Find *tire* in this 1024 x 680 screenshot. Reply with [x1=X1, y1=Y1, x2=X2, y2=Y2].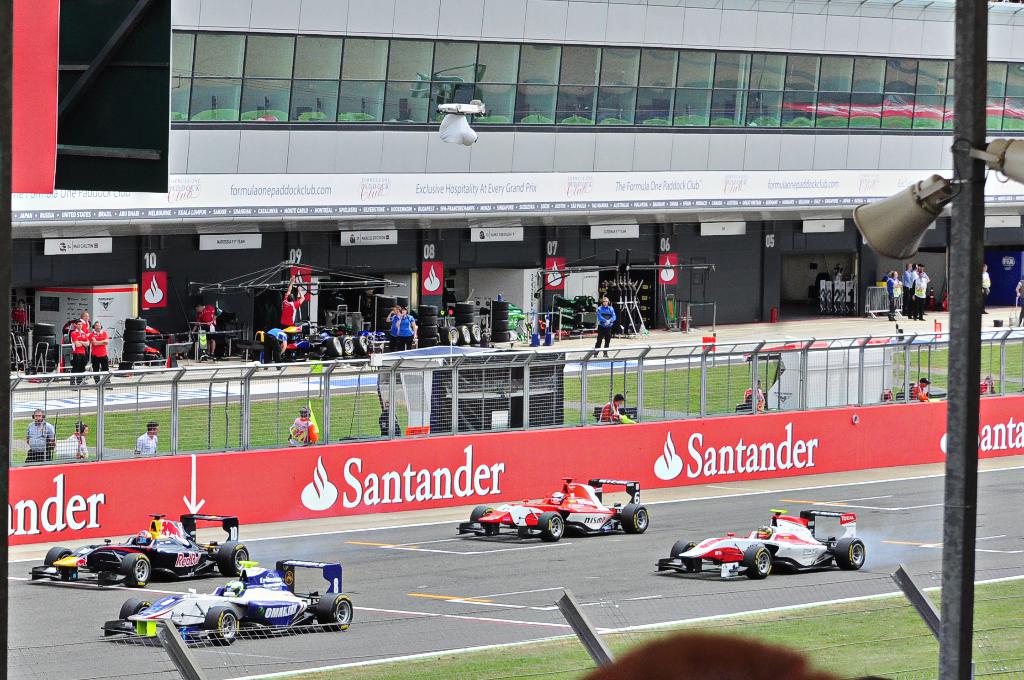
[x1=617, y1=499, x2=653, y2=537].
